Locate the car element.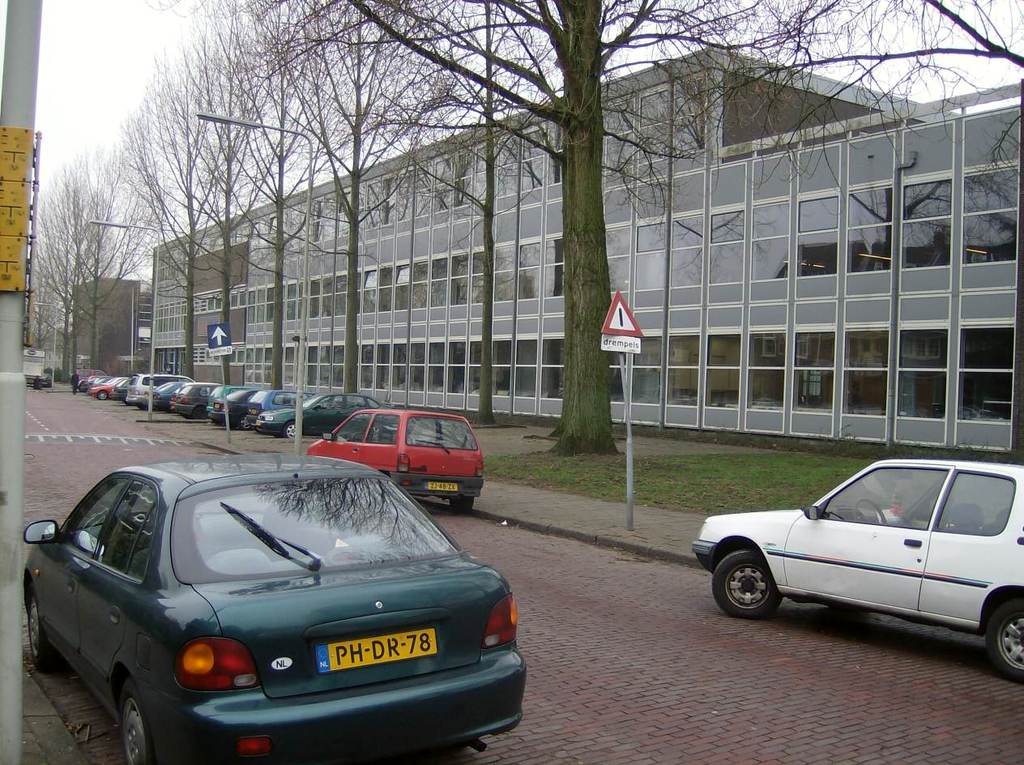
Element bbox: 92/376/123/400.
